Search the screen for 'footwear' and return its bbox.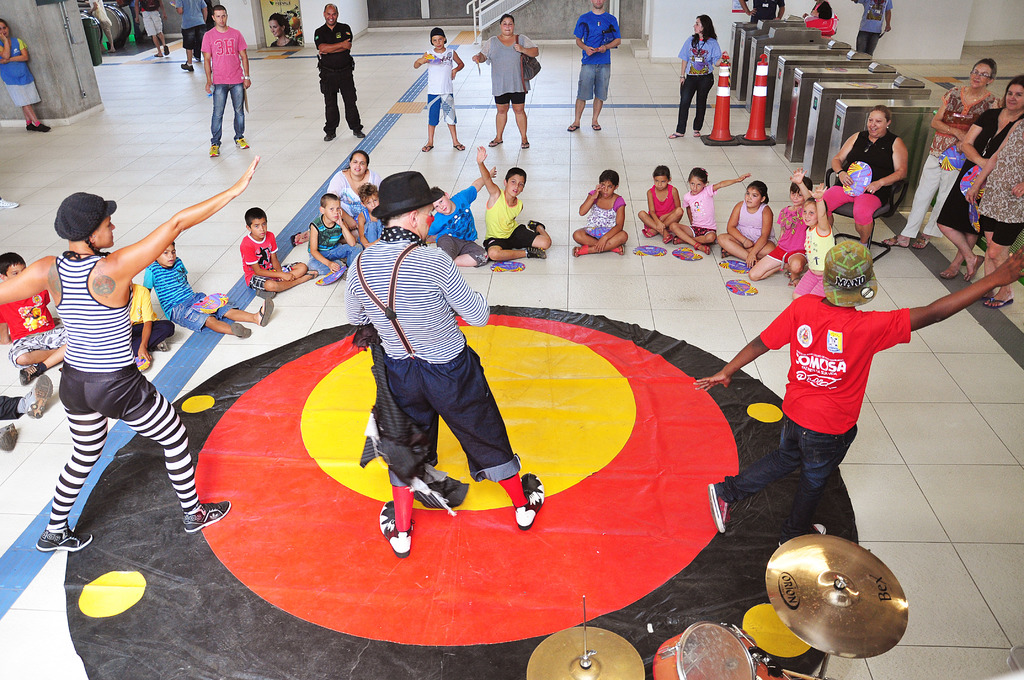
Found: locate(34, 524, 93, 549).
